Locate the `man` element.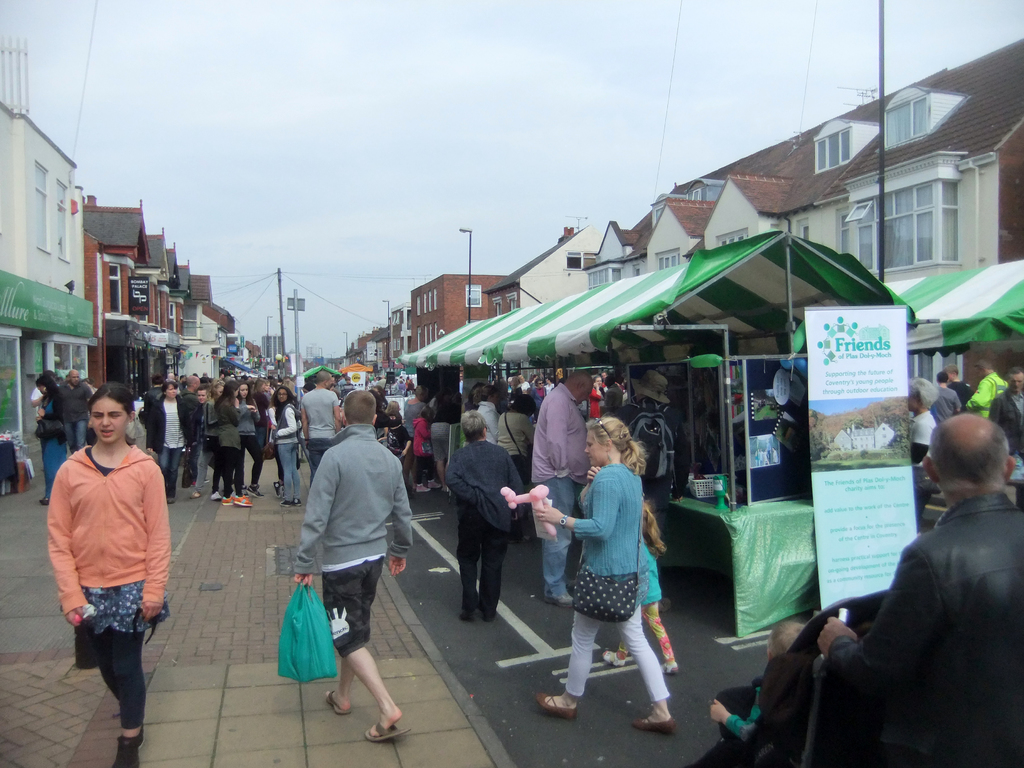
Element bbox: region(61, 368, 93, 451).
